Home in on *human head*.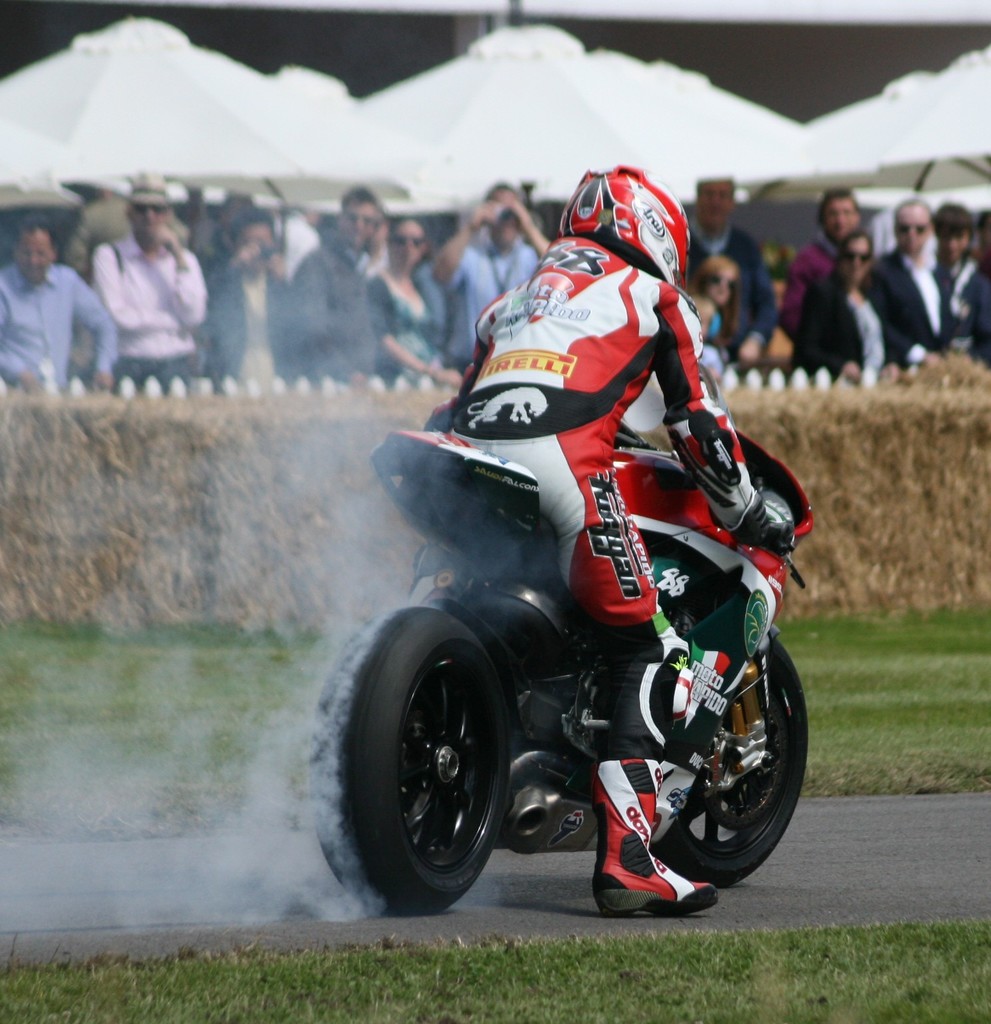
Homed in at left=697, top=183, right=741, bottom=226.
